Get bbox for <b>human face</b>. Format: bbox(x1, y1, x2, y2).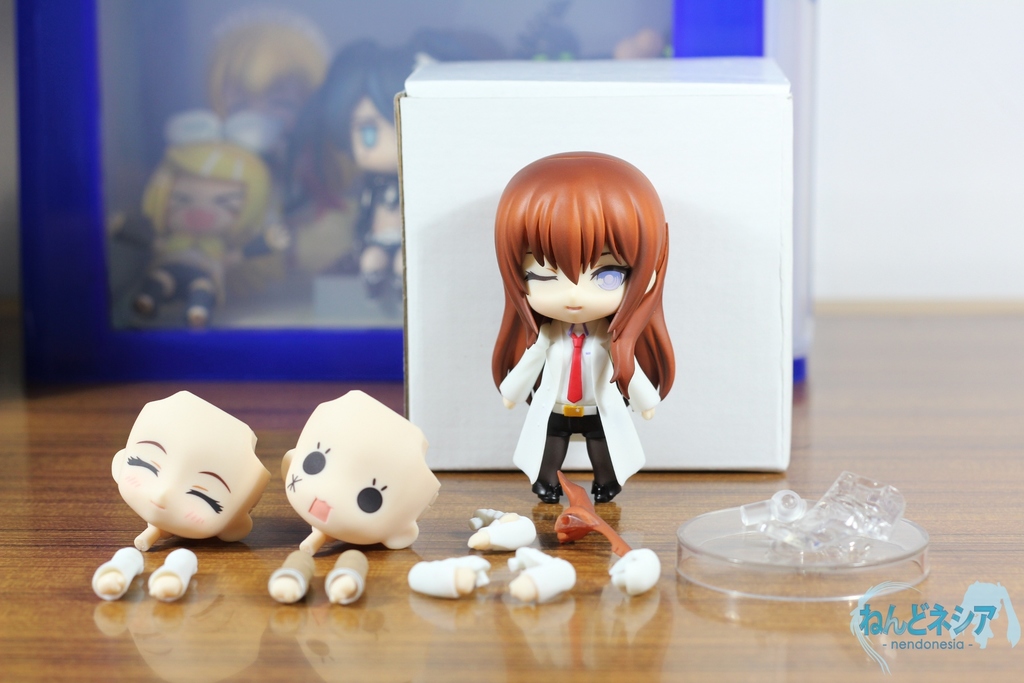
bbox(283, 393, 417, 548).
